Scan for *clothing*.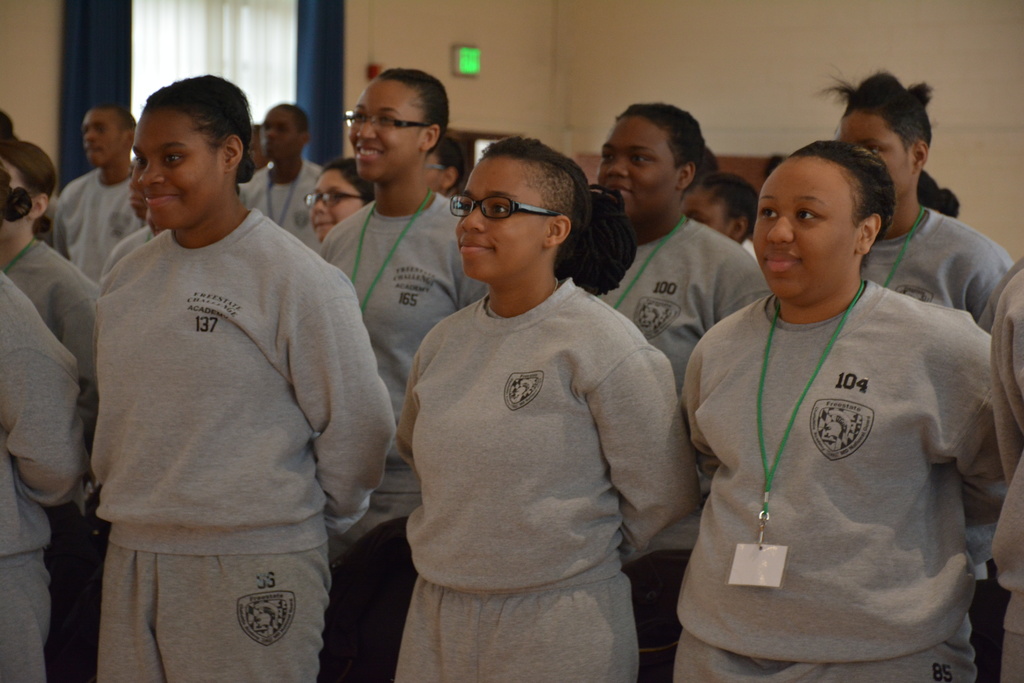
Scan result: bbox=(675, 273, 1003, 682).
